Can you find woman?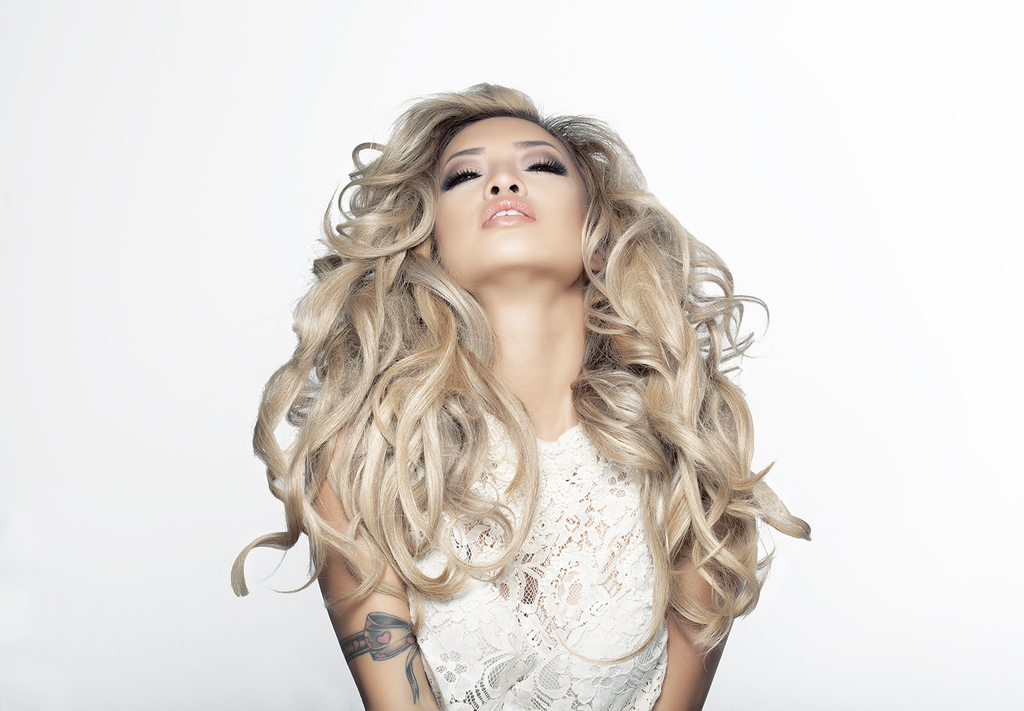
Yes, bounding box: (238,53,837,710).
